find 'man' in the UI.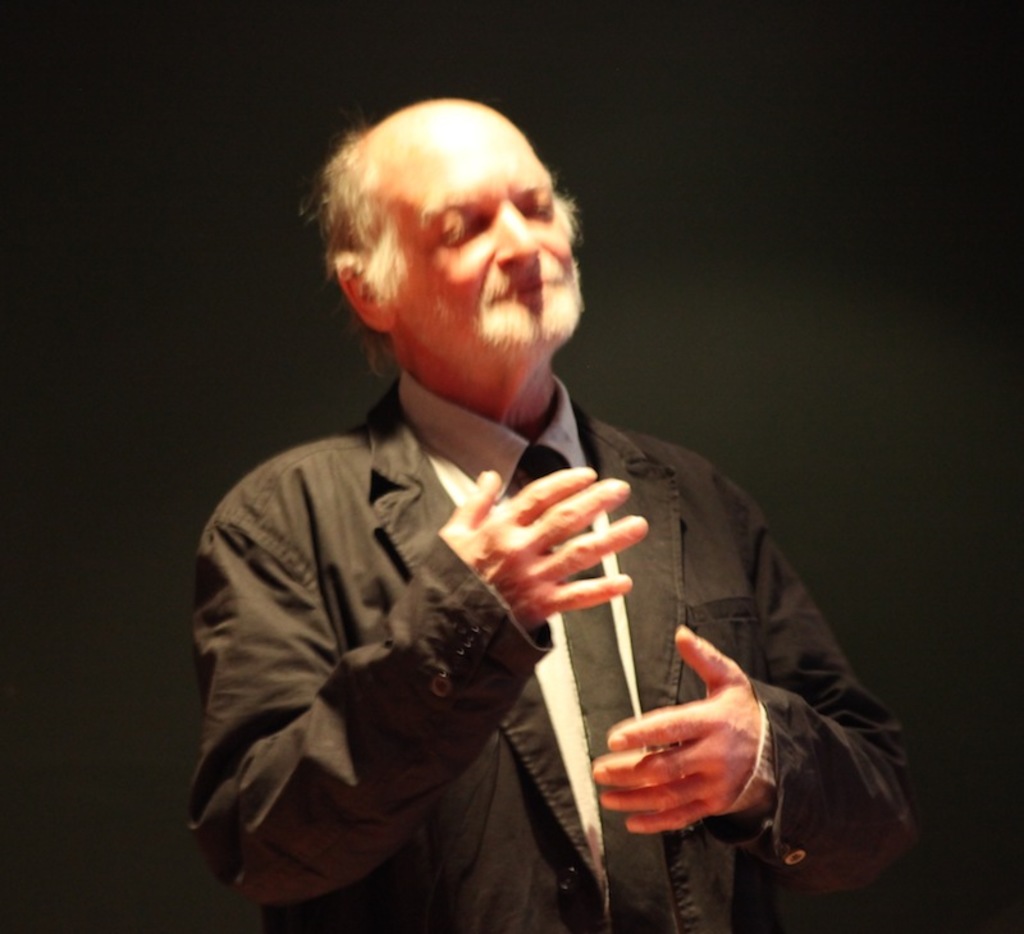
UI element at [184, 95, 922, 926].
